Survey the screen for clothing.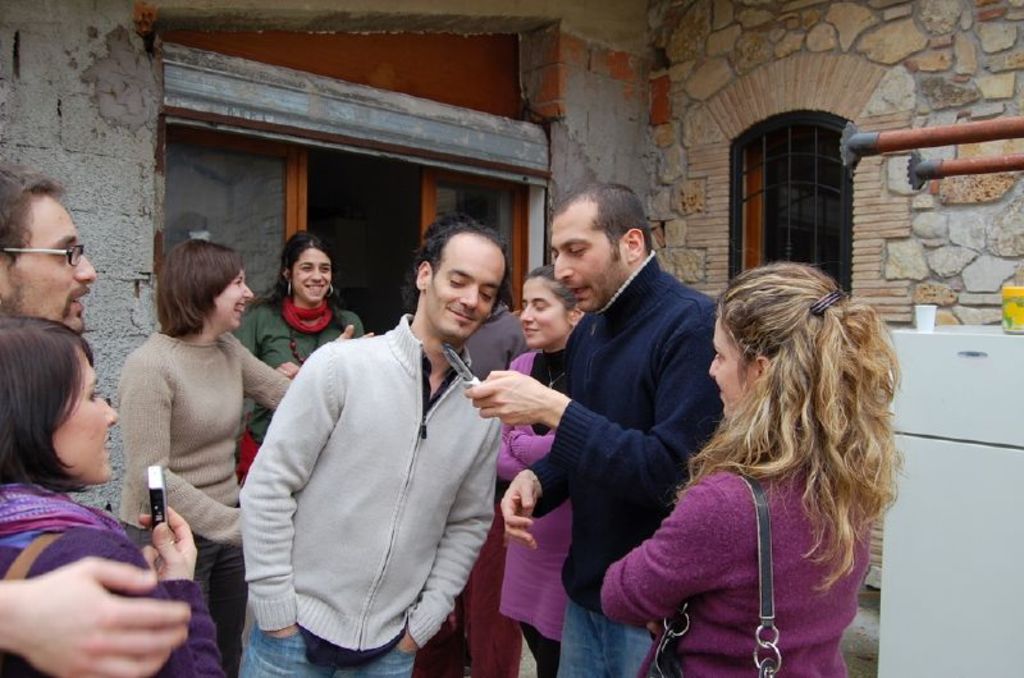
Survey found: pyautogui.locateOnScreen(115, 327, 292, 677).
